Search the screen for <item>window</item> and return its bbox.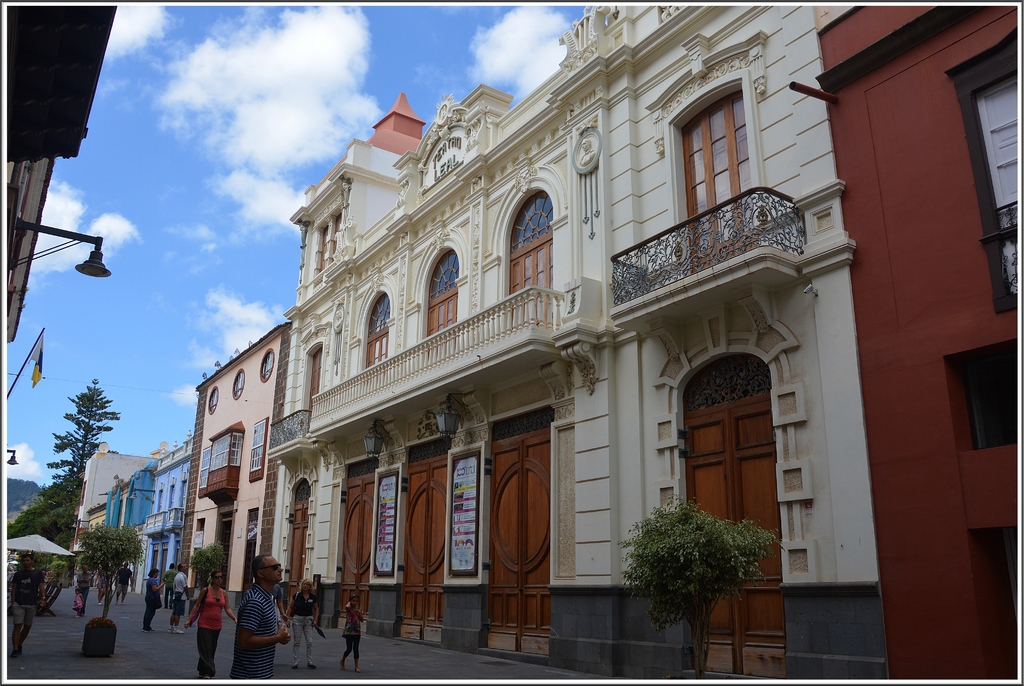
Found: bbox=(167, 487, 175, 516).
